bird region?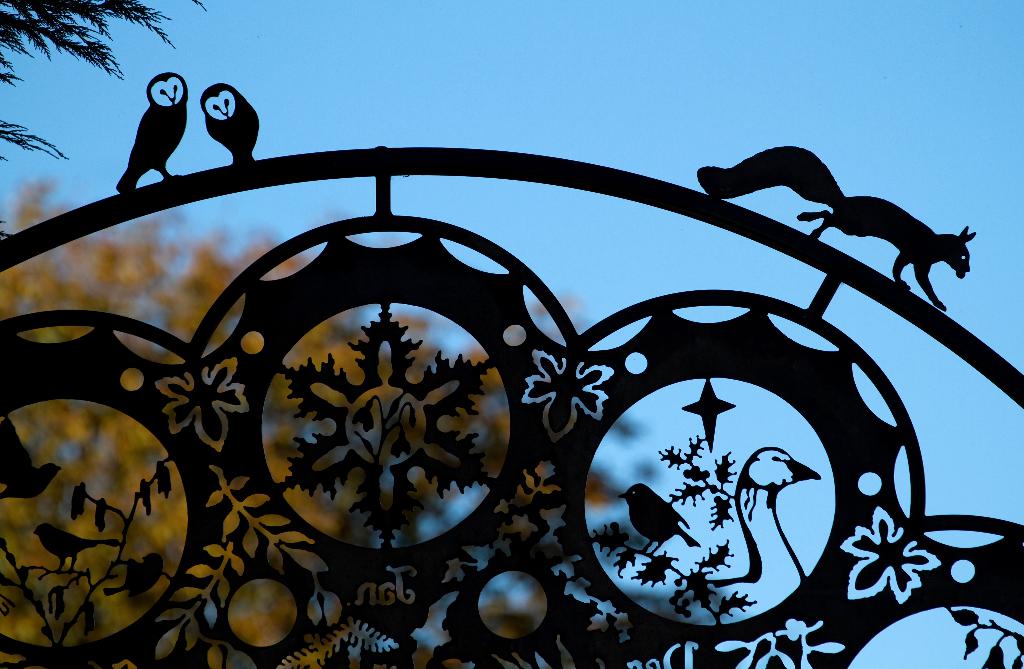
618 476 703 555
